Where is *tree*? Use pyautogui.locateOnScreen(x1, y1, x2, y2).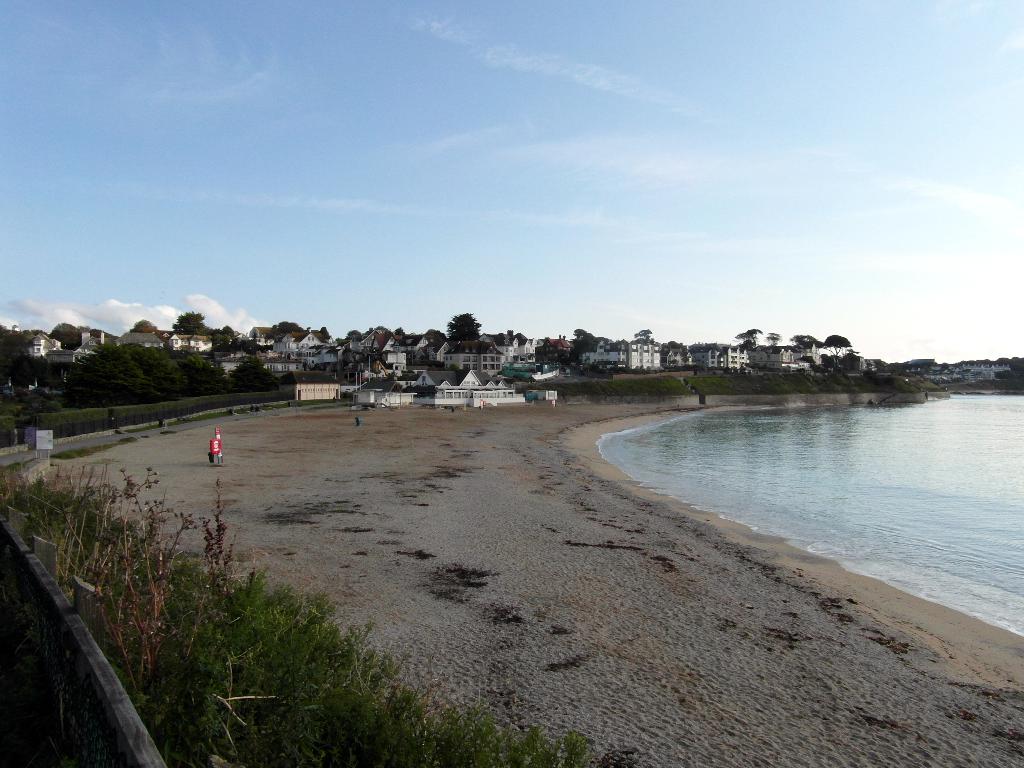
pyautogui.locateOnScreen(3, 456, 649, 767).
